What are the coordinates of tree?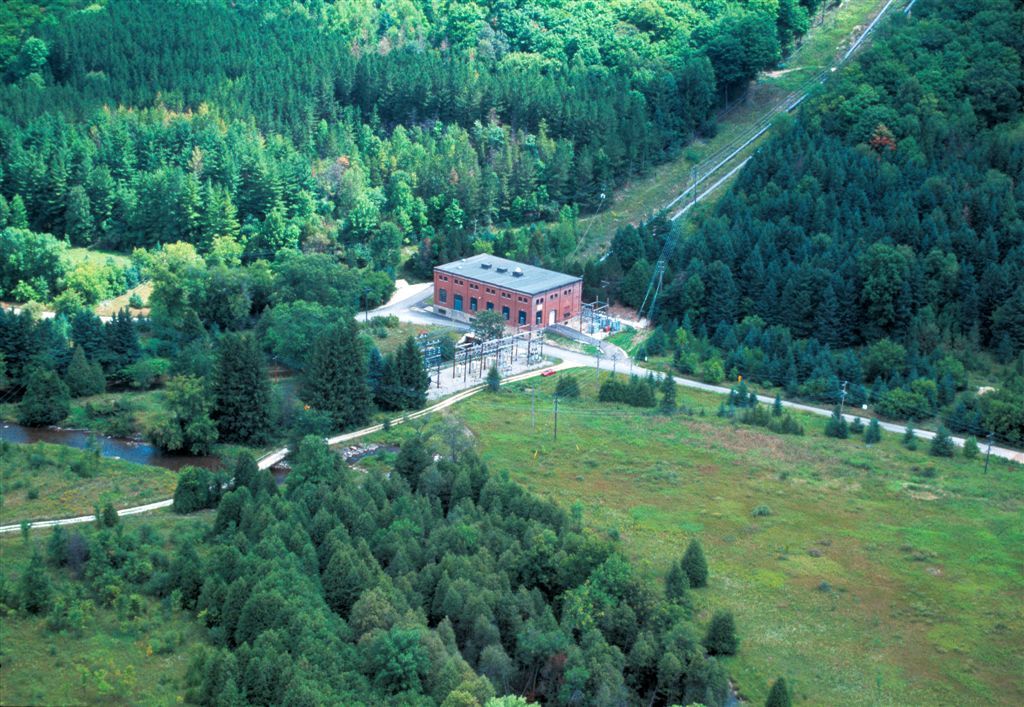
870 380 929 423.
